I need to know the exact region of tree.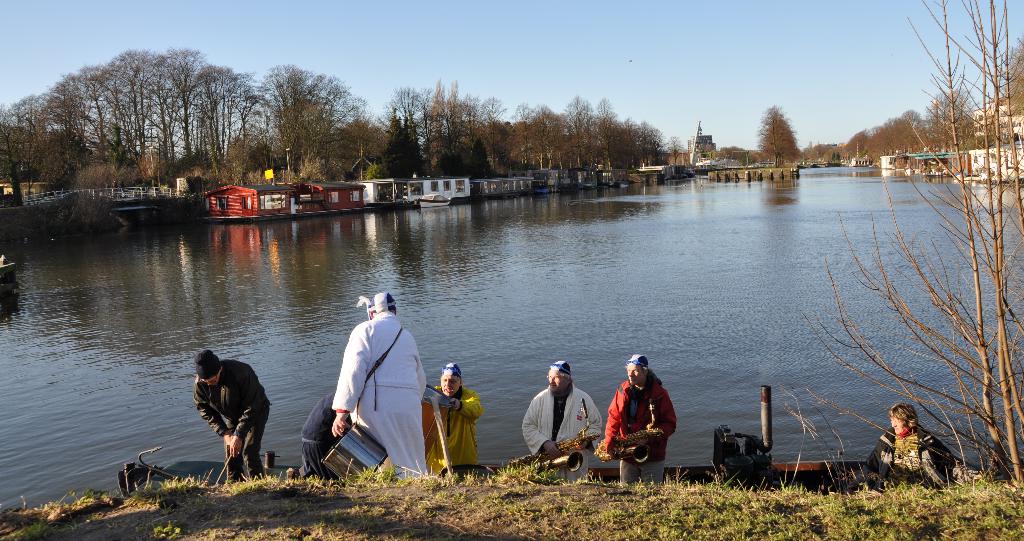
Region: region(860, 126, 880, 152).
